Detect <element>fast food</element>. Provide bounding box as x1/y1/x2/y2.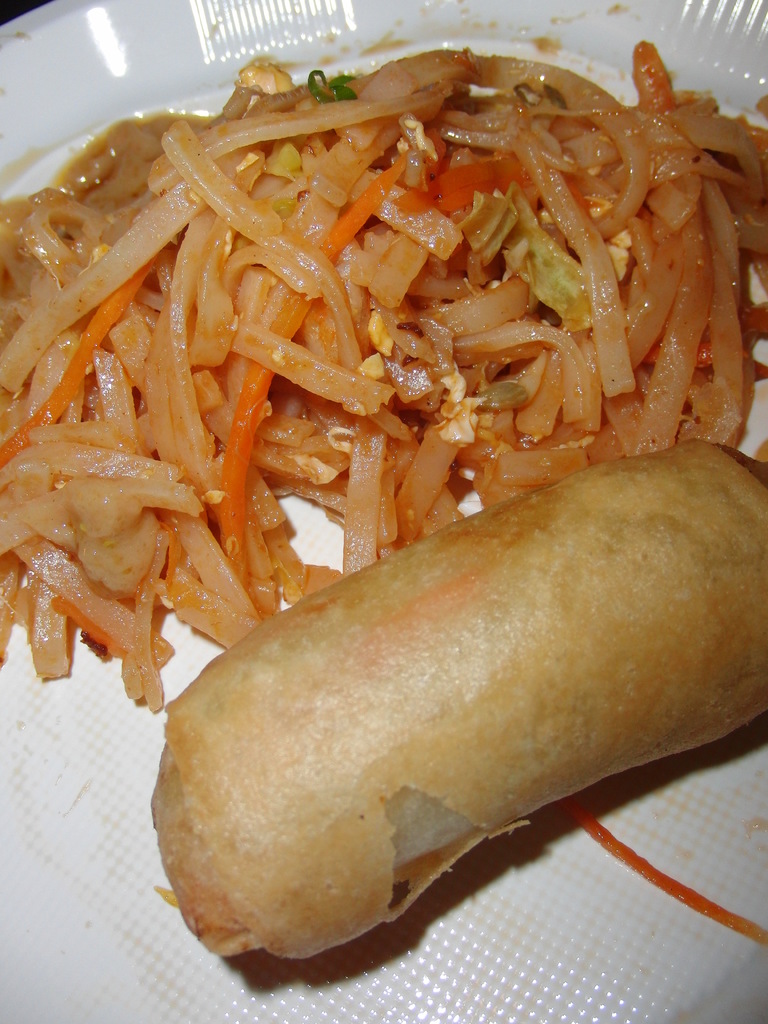
150/435/767/956.
